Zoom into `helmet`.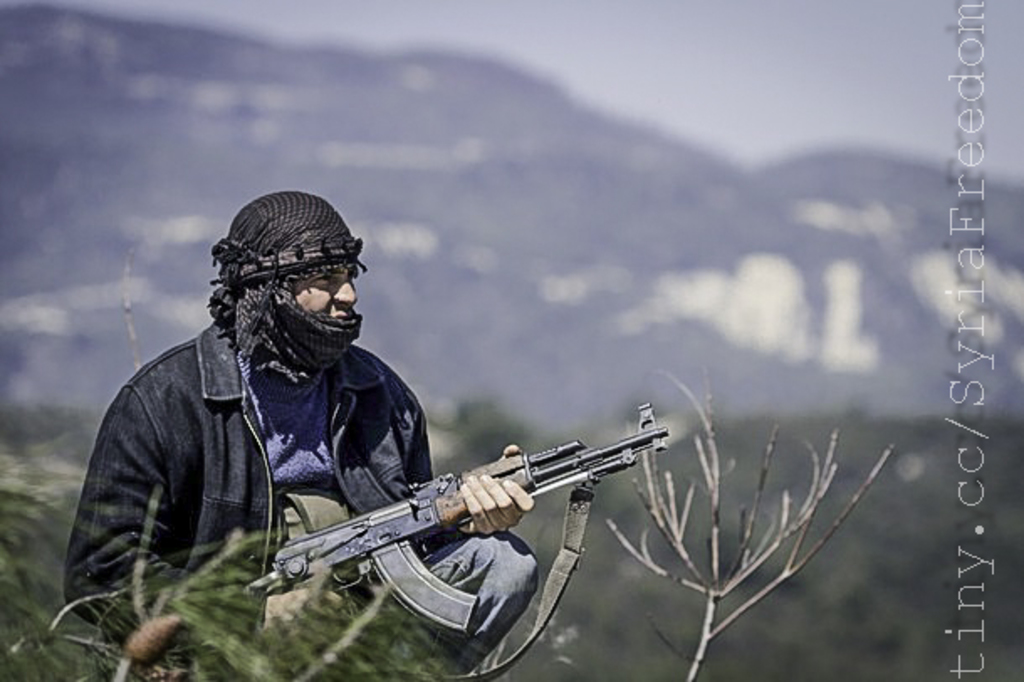
Zoom target: [200, 186, 358, 395].
